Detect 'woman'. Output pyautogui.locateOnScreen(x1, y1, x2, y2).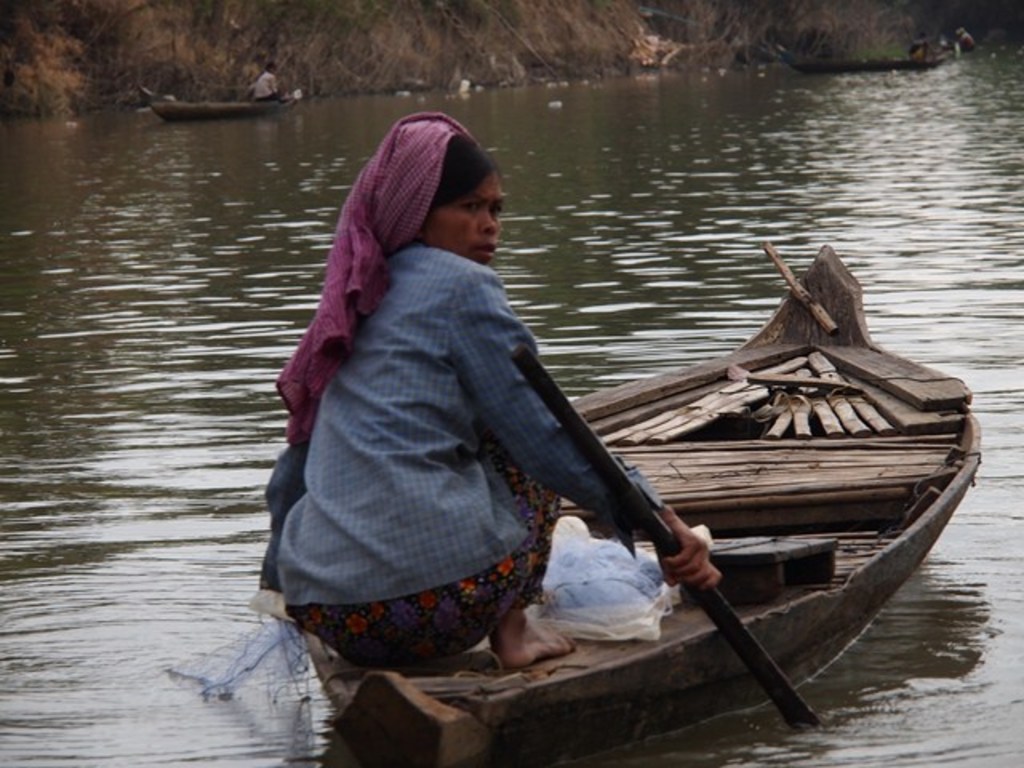
pyautogui.locateOnScreen(267, 112, 606, 707).
